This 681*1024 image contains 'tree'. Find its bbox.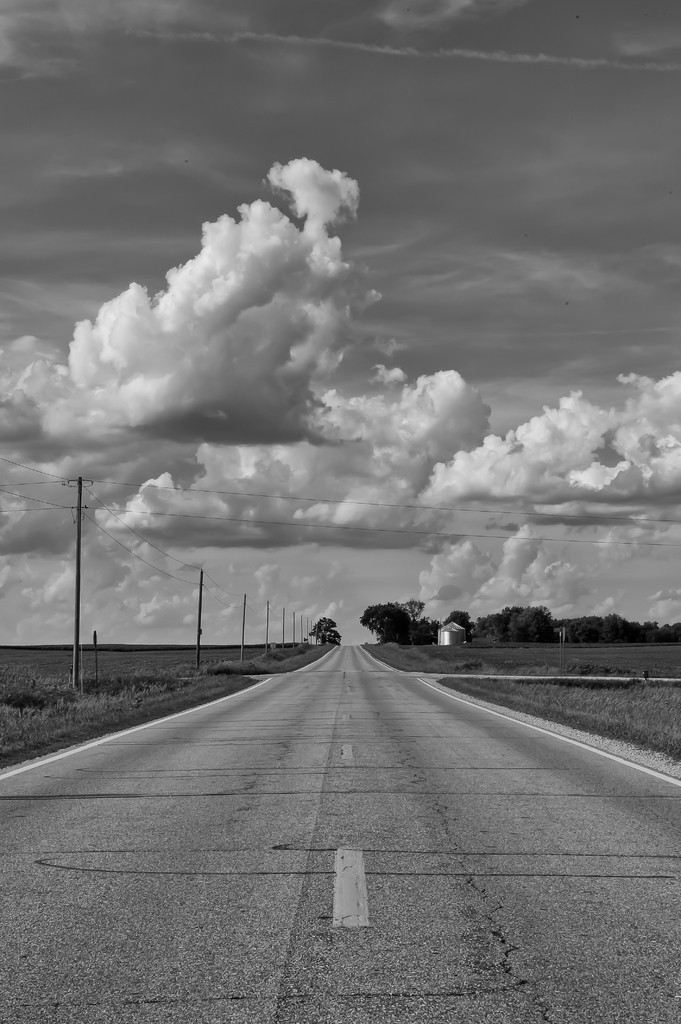
bbox=(301, 618, 344, 646).
